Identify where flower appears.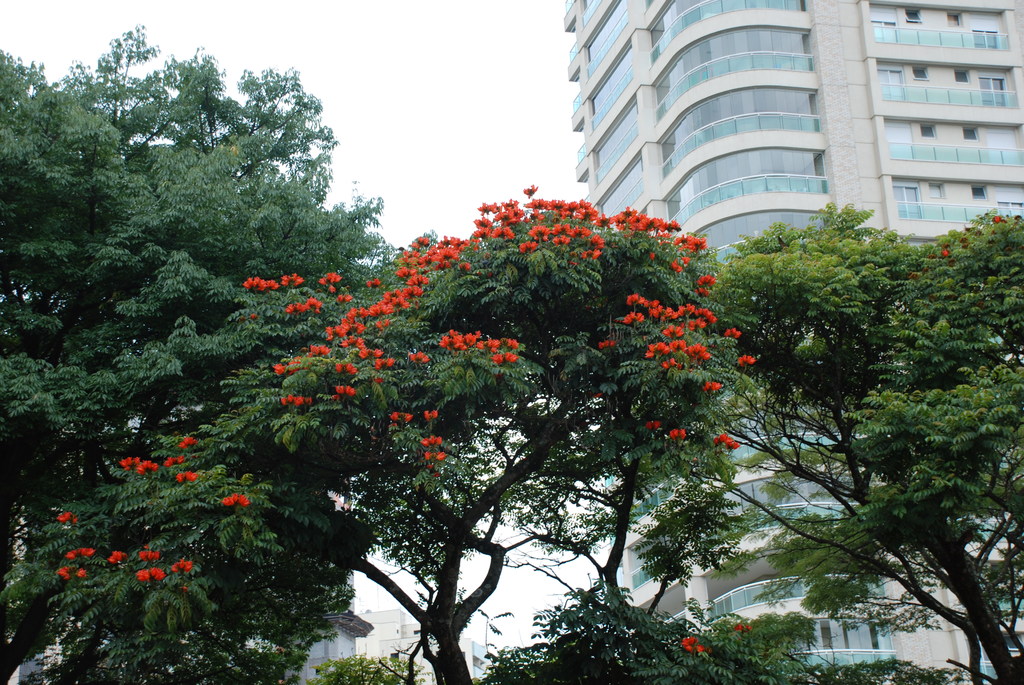
Appears at bbox=(390, 411, 401, 425).
